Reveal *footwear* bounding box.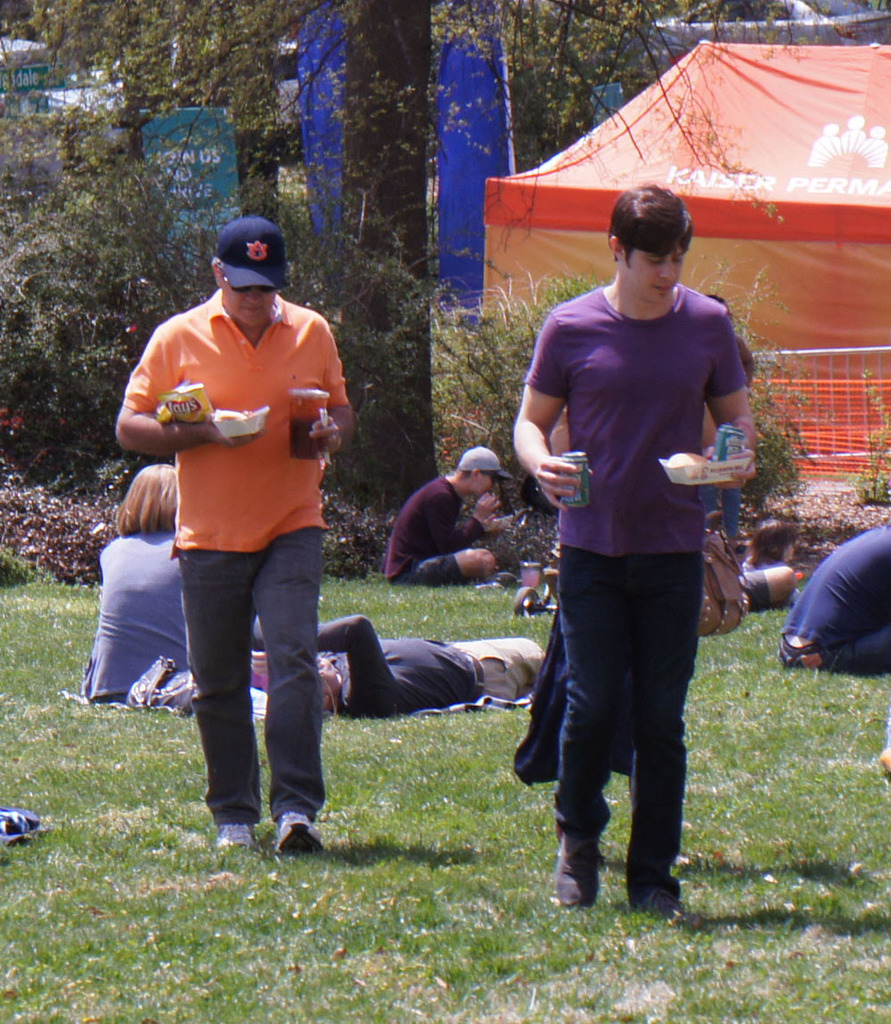
Revealed: locate(559, 825, 604, 914).
